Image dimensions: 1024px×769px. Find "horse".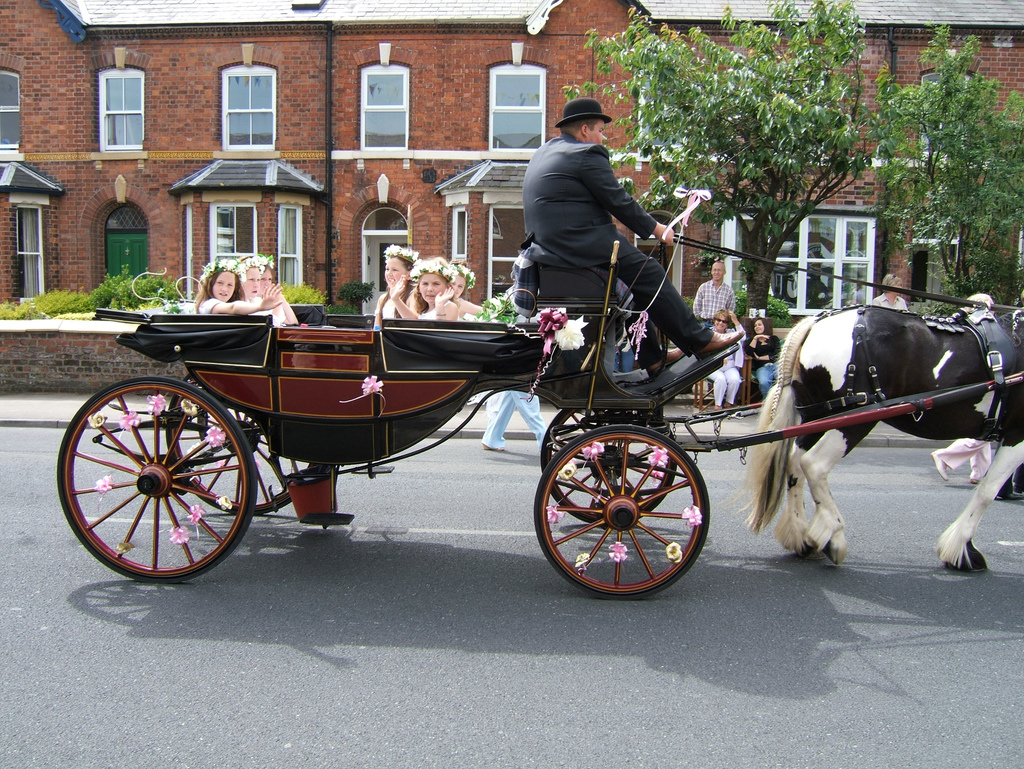
rect(736, 297, 1023, 571).
